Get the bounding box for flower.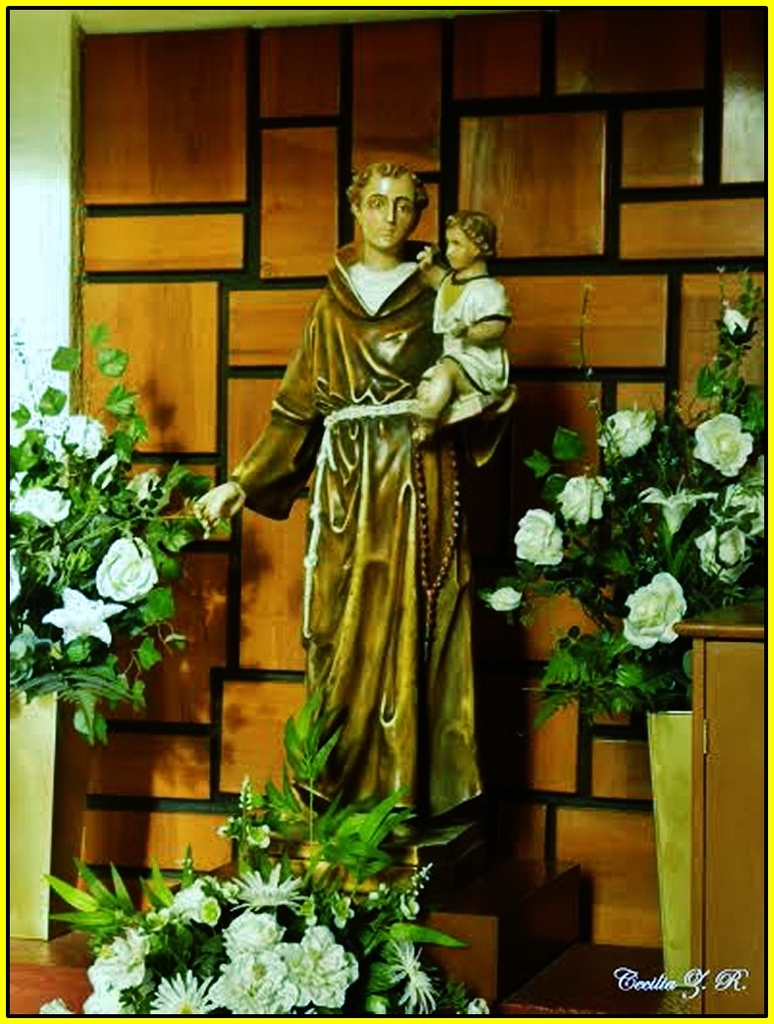
pyautogui.locateOnScreen(512, 504, 566, 567).
